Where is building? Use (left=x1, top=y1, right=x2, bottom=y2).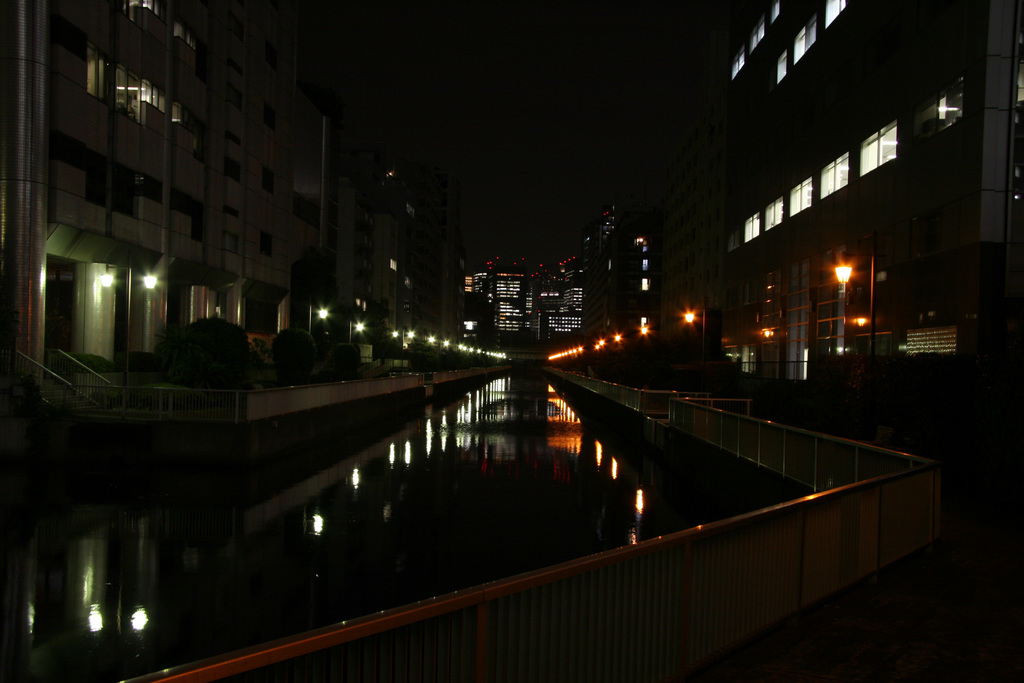
(left=724, top=0, right=1023, bottom=434).
